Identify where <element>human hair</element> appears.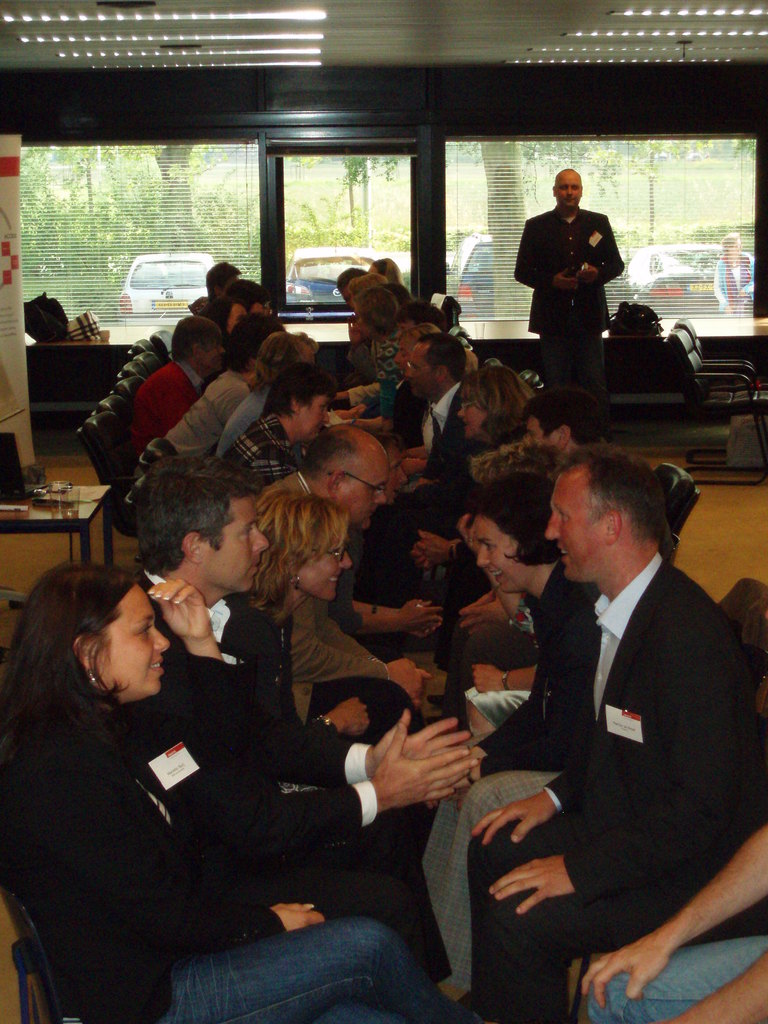
Appears at <region>461, 365, 524, 442</region>.
